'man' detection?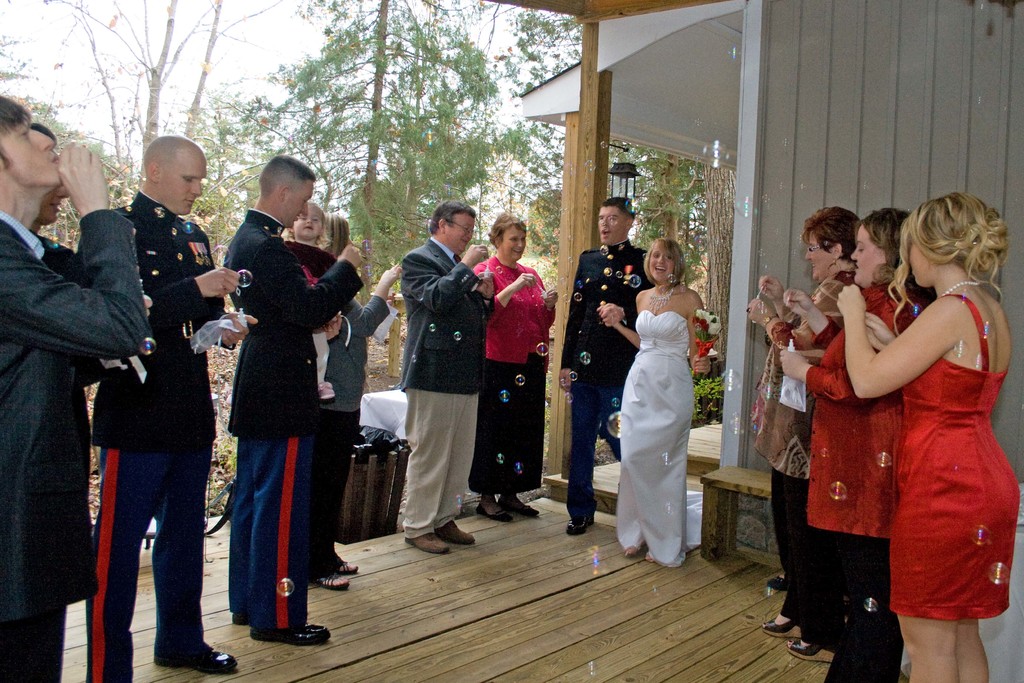
[left=559, top=194, right=652, bottom=528]
